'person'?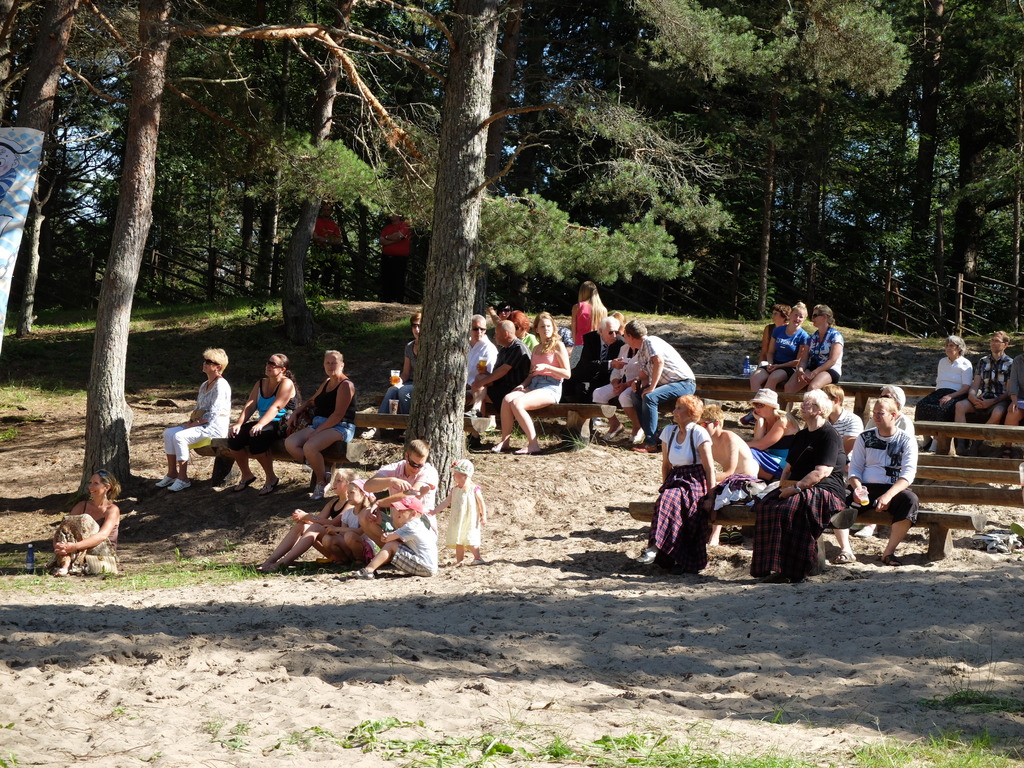
select_region(953, 327, 1020, 460)
